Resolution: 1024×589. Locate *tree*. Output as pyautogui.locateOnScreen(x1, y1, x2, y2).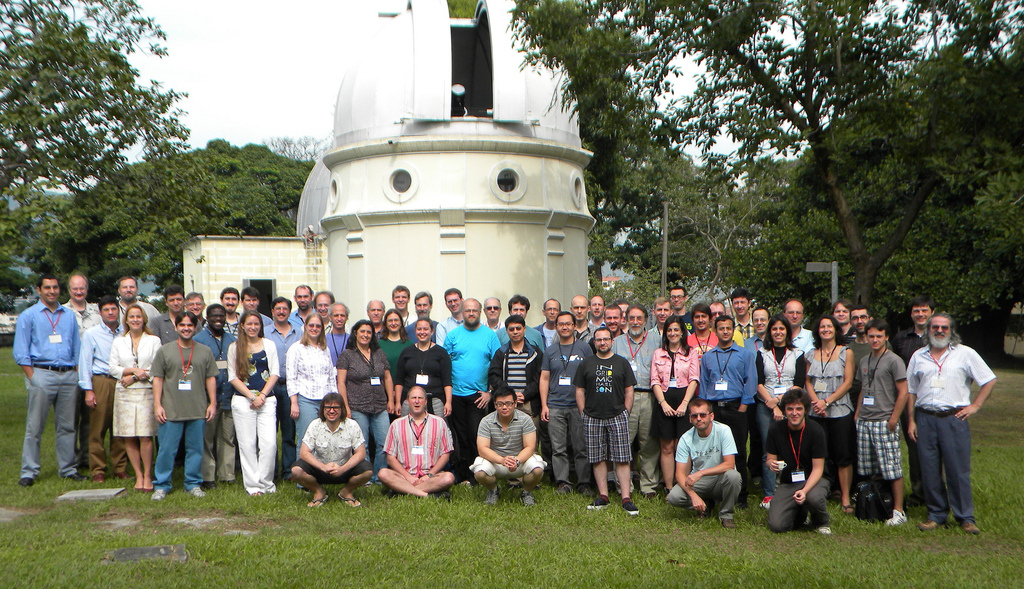
pyautogui.locateOnScreen(61, 140, 315, 276).
